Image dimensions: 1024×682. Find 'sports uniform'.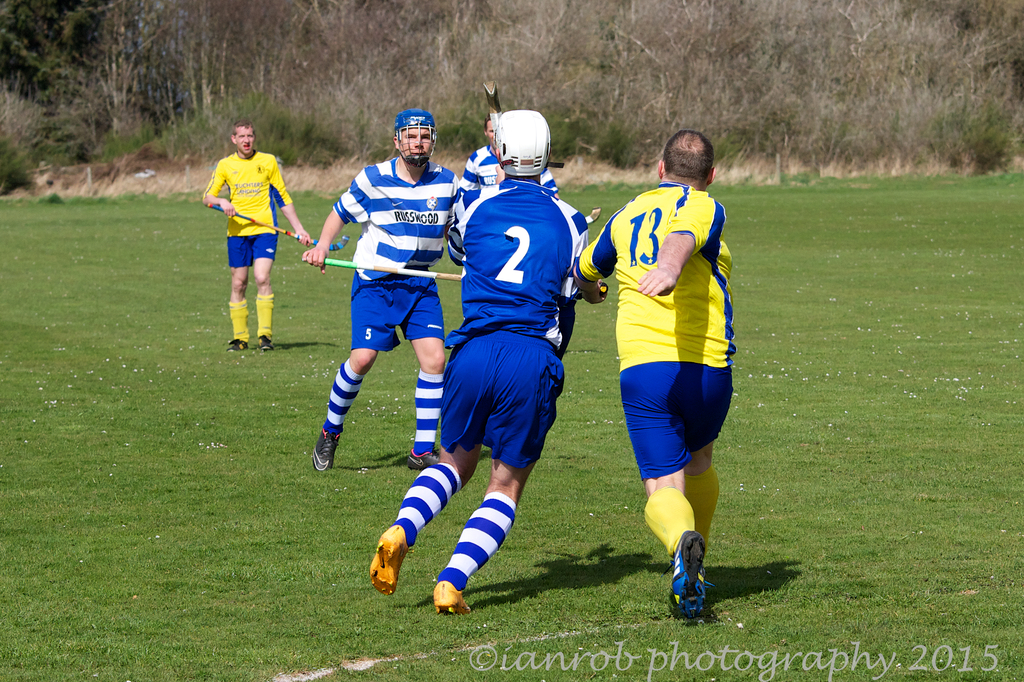
{"left": 309, "top": 108, "right": 468, "bottom": 475}.
